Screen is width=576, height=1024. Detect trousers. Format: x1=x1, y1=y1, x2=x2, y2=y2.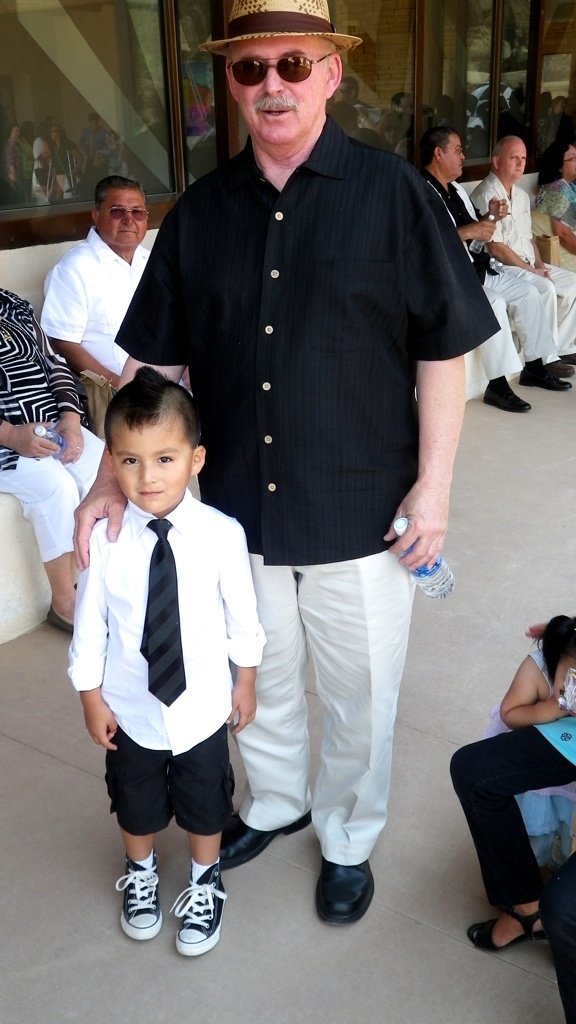
x1=241, y1=535, x2=428, y2=872.
